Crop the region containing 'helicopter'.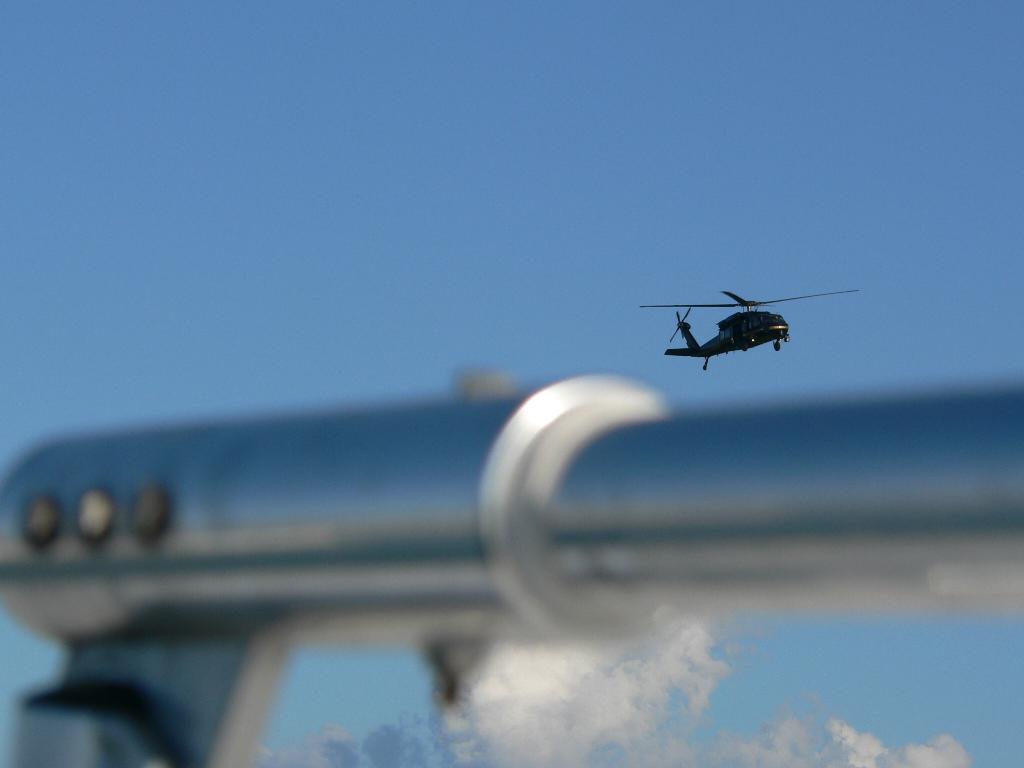
Crop region: Rect(635, 277, 841, 374).
